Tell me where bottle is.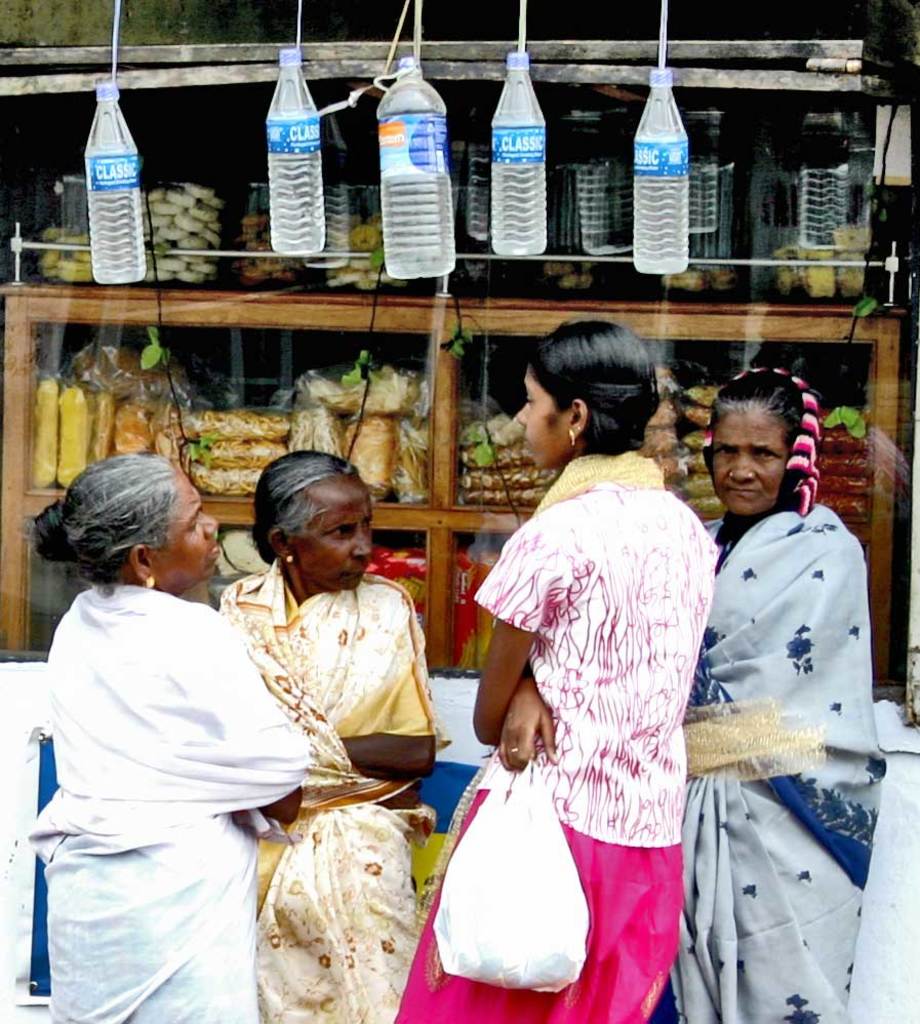
bottle is at {"x1": 269, "y1": 51, "x2": 324, "y2": 255}.
